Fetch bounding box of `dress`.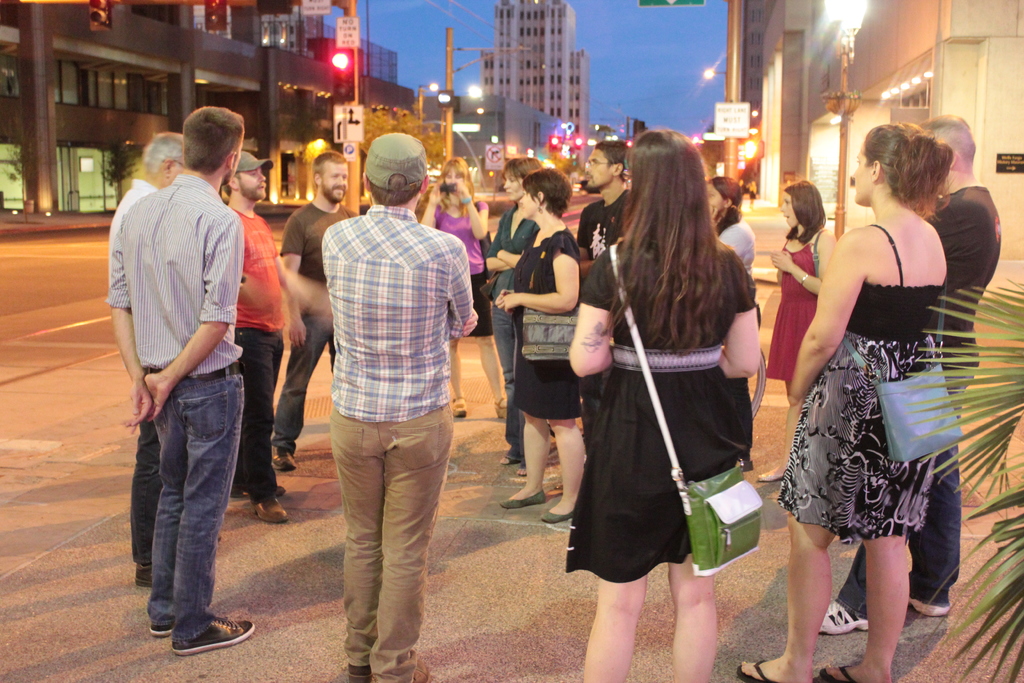
Bbox: (left=510, top=227, right=582, bottom=422).
